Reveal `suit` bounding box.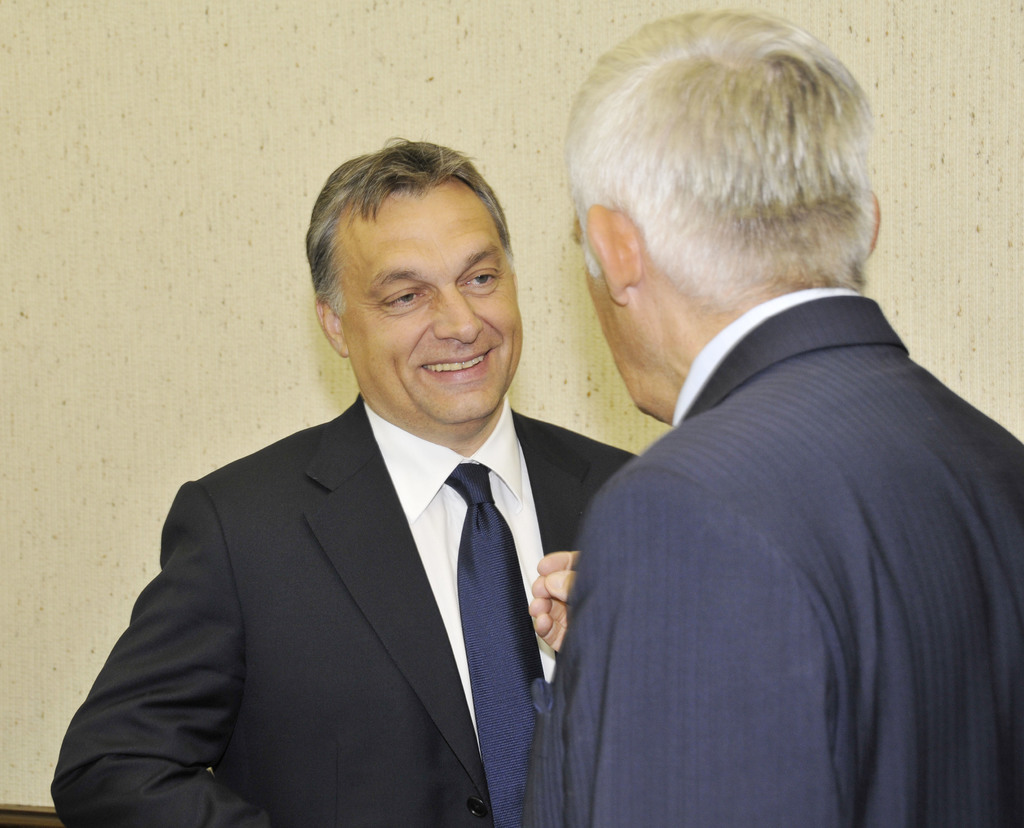
Revealed: select_region(49, 393, 643, 827).
